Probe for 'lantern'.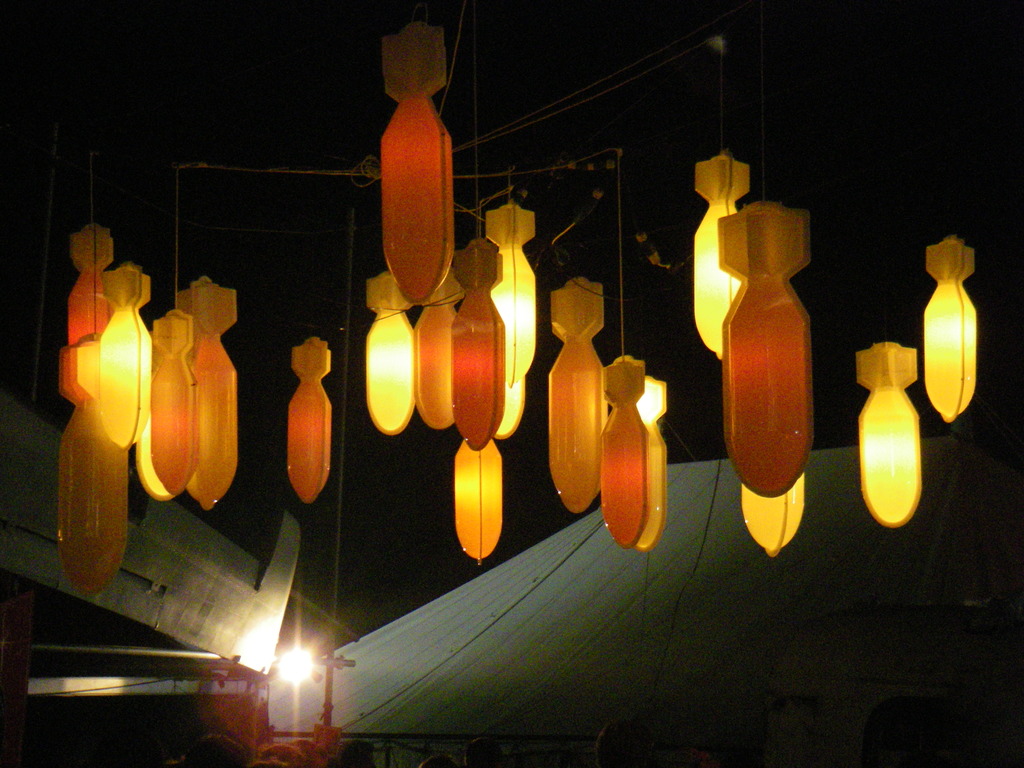
Probe result: [923, 236, 977, 420].
